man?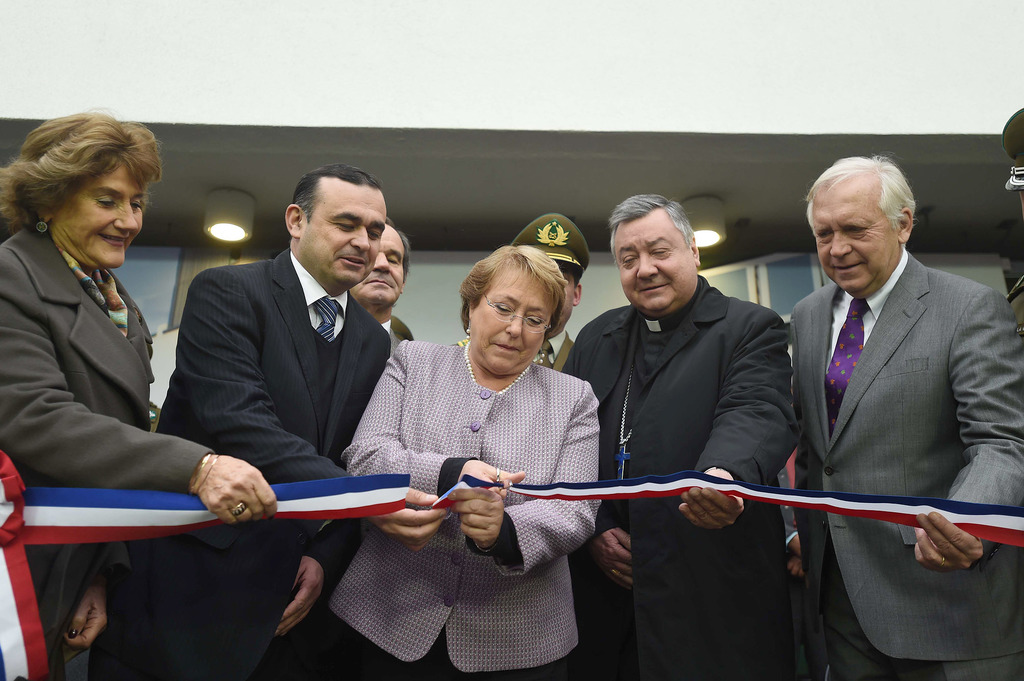
l=350, t=215, r=414, b=345
